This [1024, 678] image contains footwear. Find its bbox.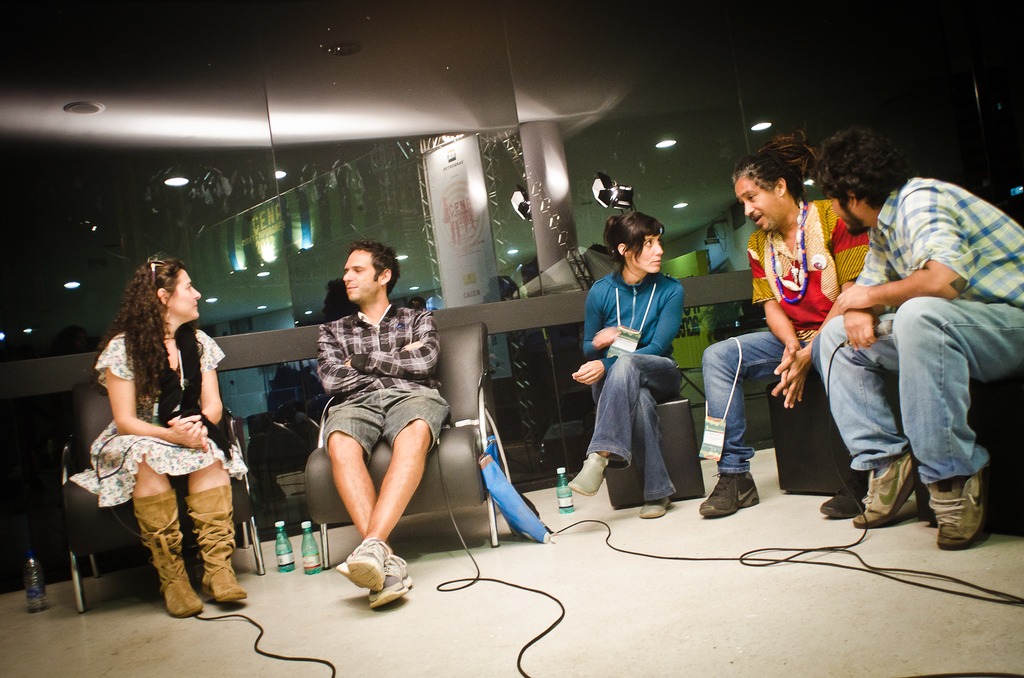
(565,449,609,494).
